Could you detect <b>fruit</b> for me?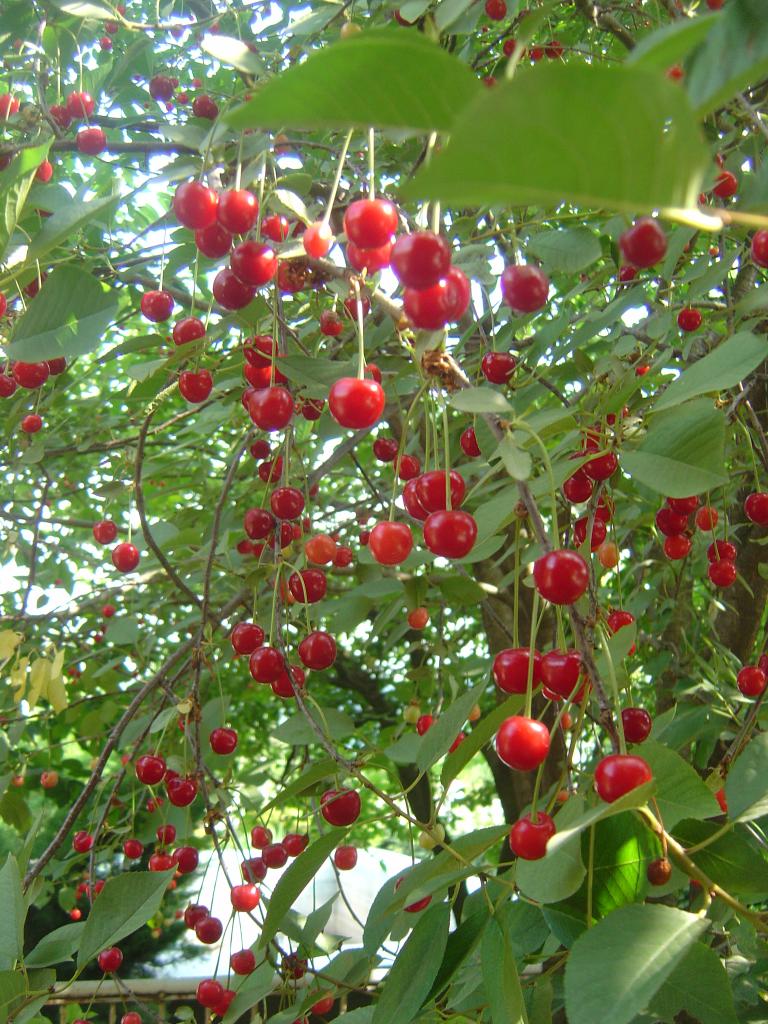
Detection result: 228, 949, 260, 977.
